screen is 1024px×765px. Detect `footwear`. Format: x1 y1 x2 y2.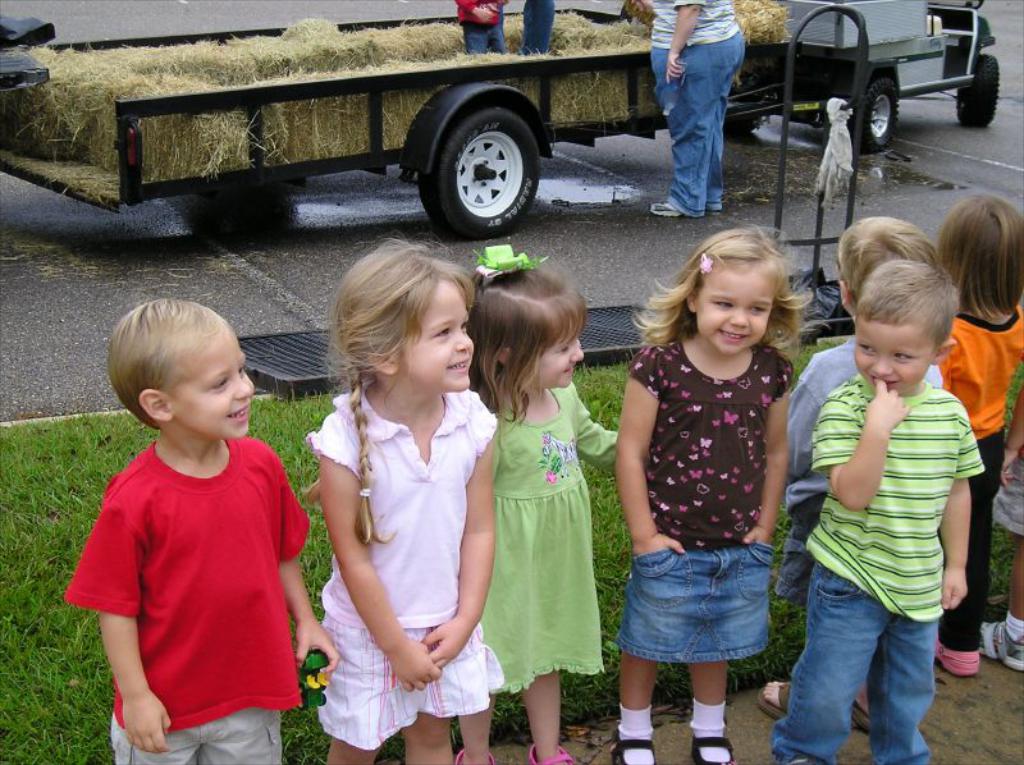
762 682 787 722.
